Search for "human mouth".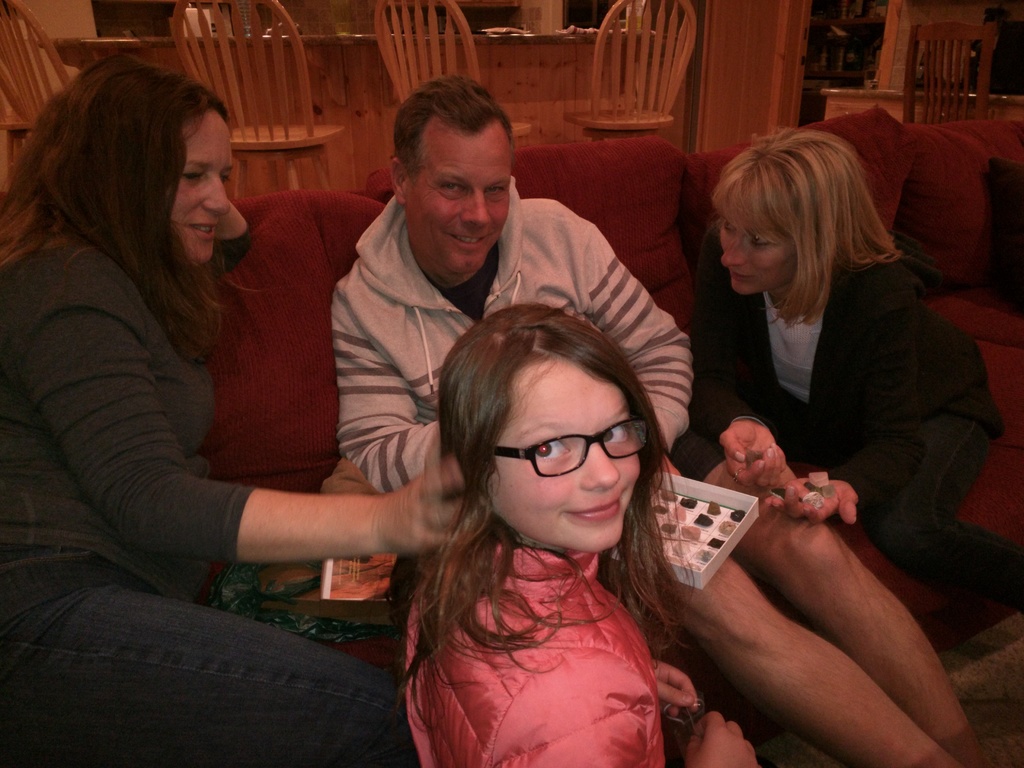
Found at [452, 230, 490, 248].
